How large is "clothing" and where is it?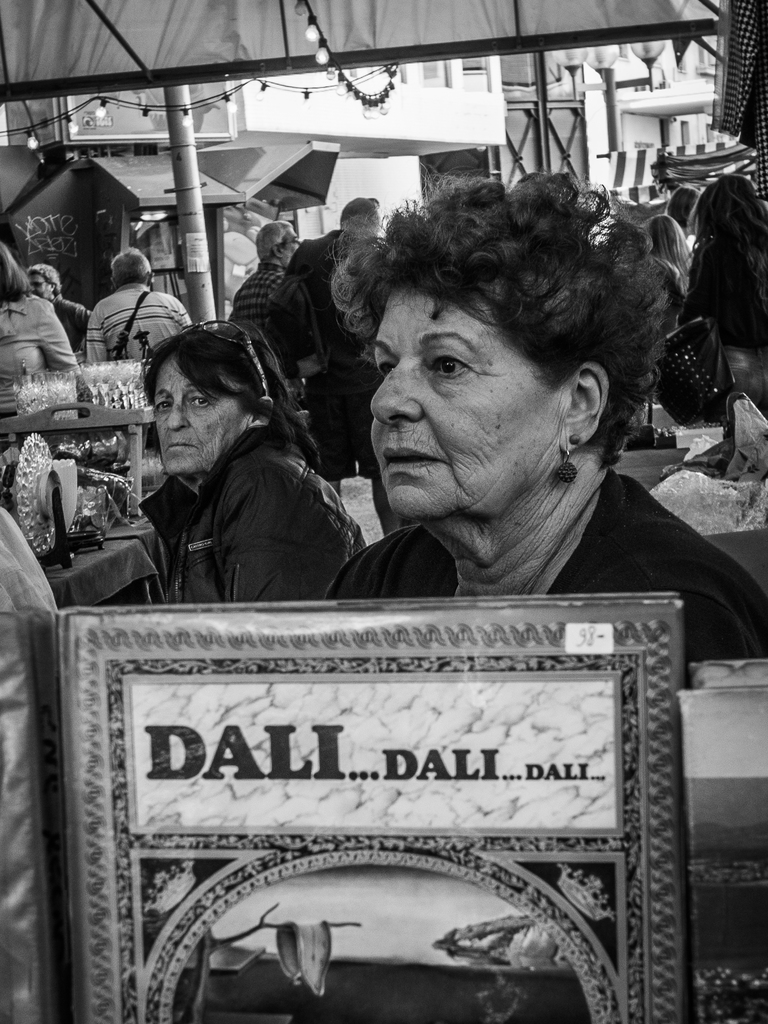
Bounding box: [left=0, top=293, right=84, bottom=415].
